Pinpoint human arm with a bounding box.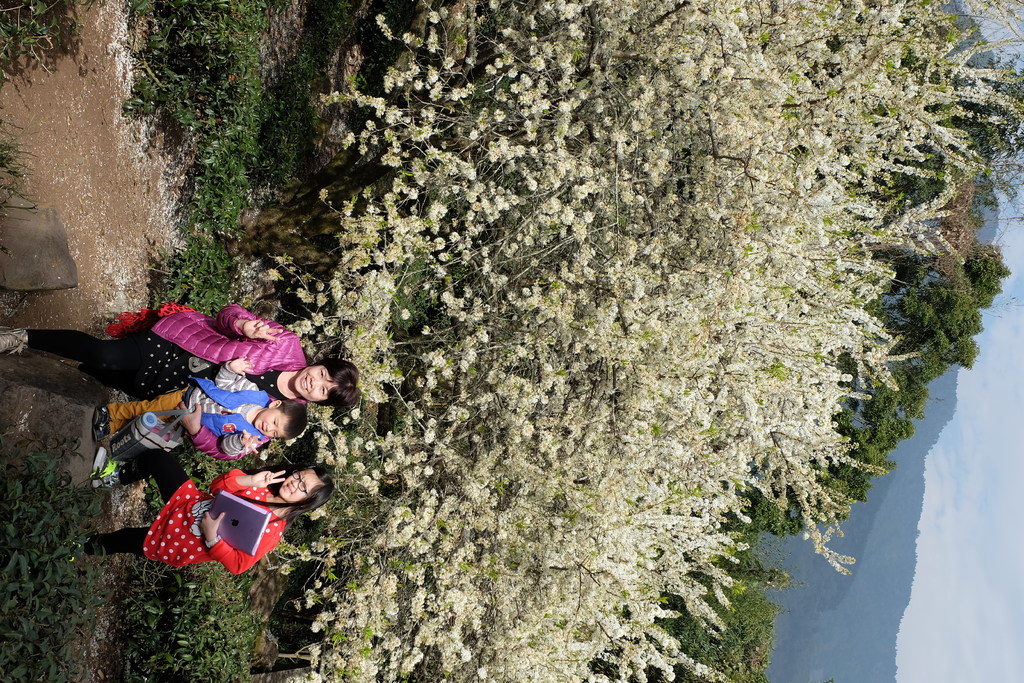
rect(204, 509, 289, 580).
